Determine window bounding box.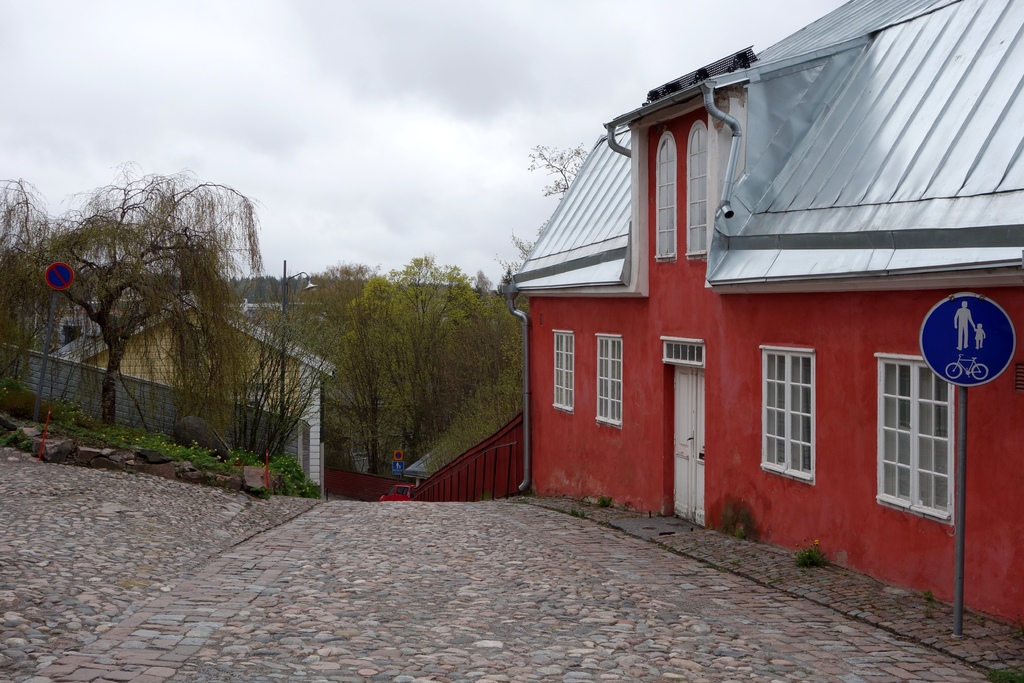
Determined: 688/123/714/252.
